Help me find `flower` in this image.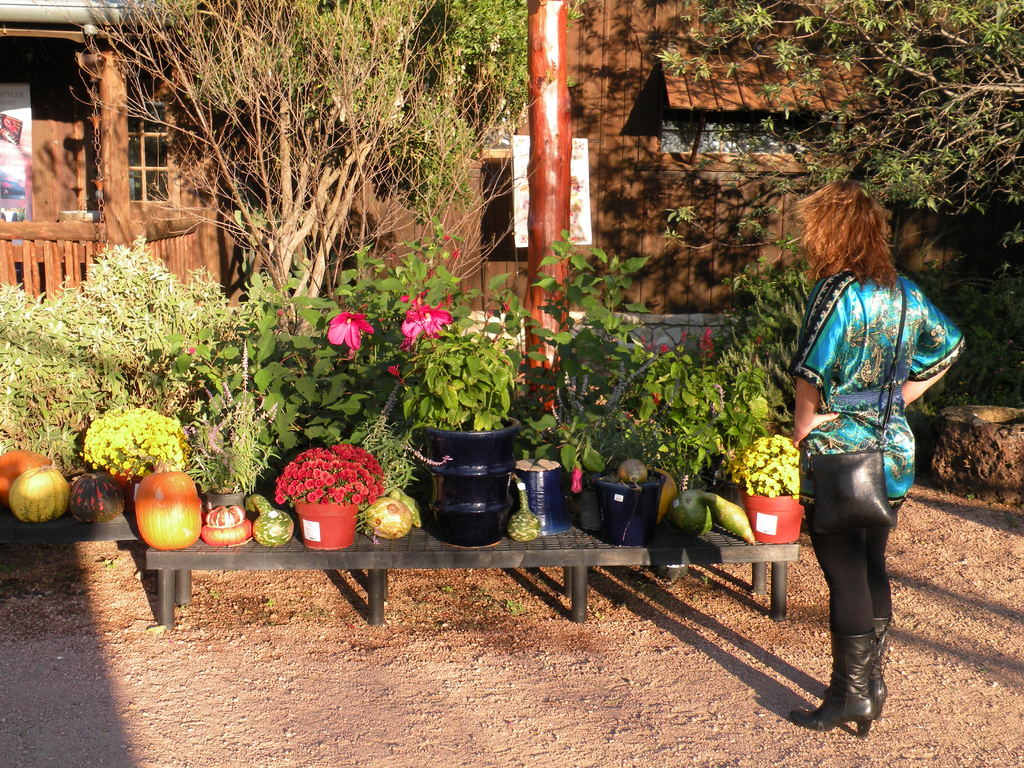
Found it: [x1=623, y1=413, x2=632, y2=417].
